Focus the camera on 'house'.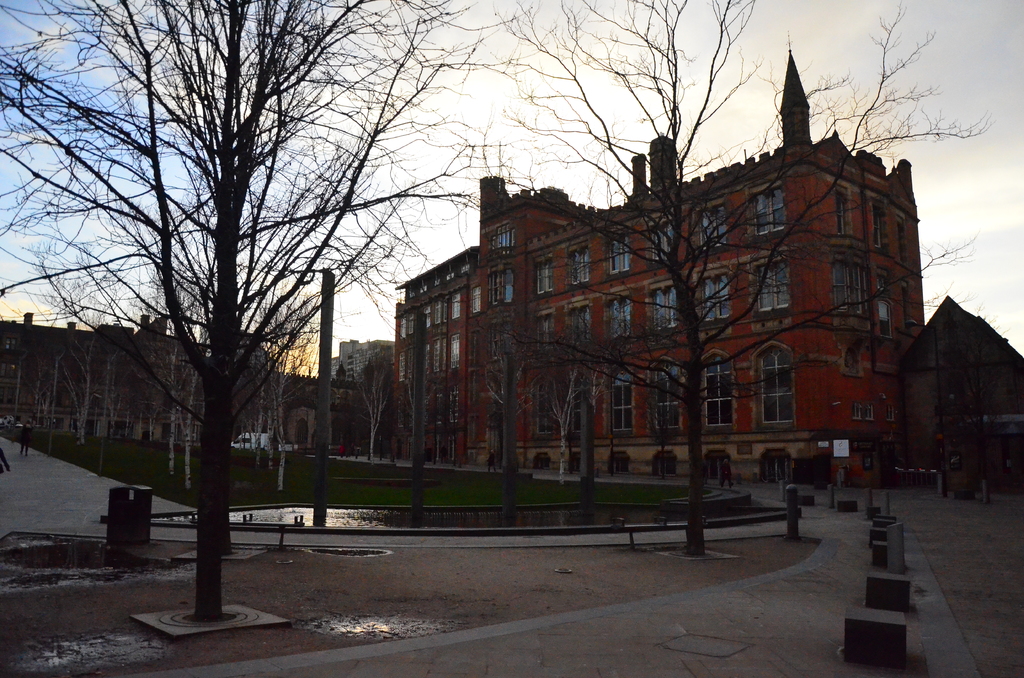
Focus region: crop(0, 310, 346, 465).
